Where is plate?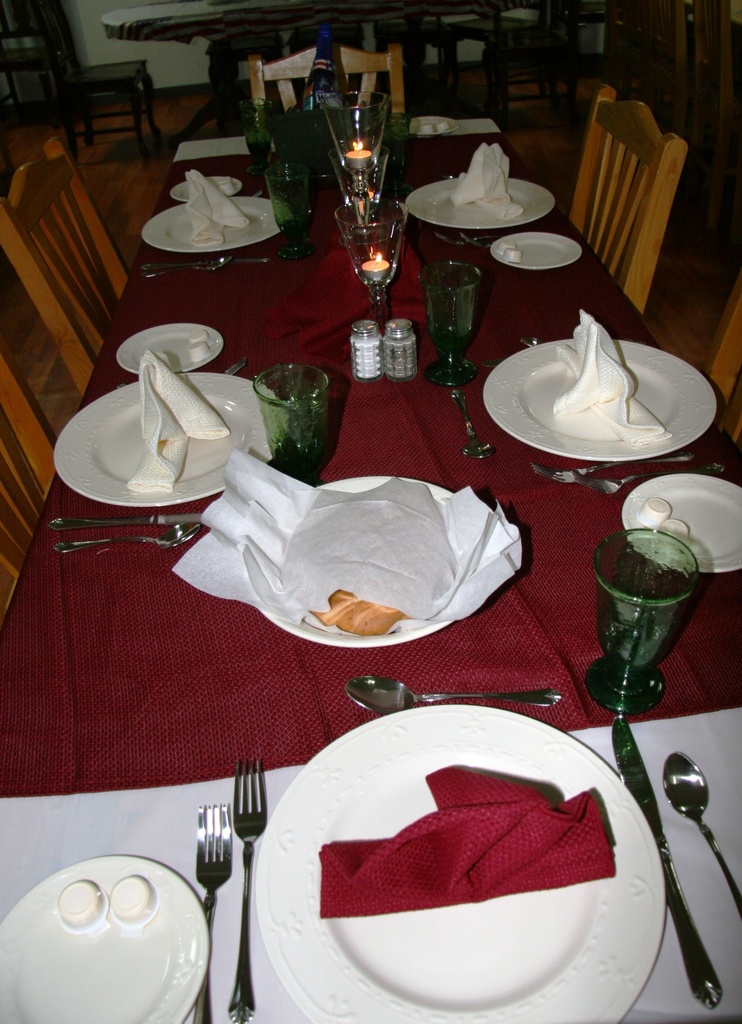
select_region(45, 369, 300, 490).
